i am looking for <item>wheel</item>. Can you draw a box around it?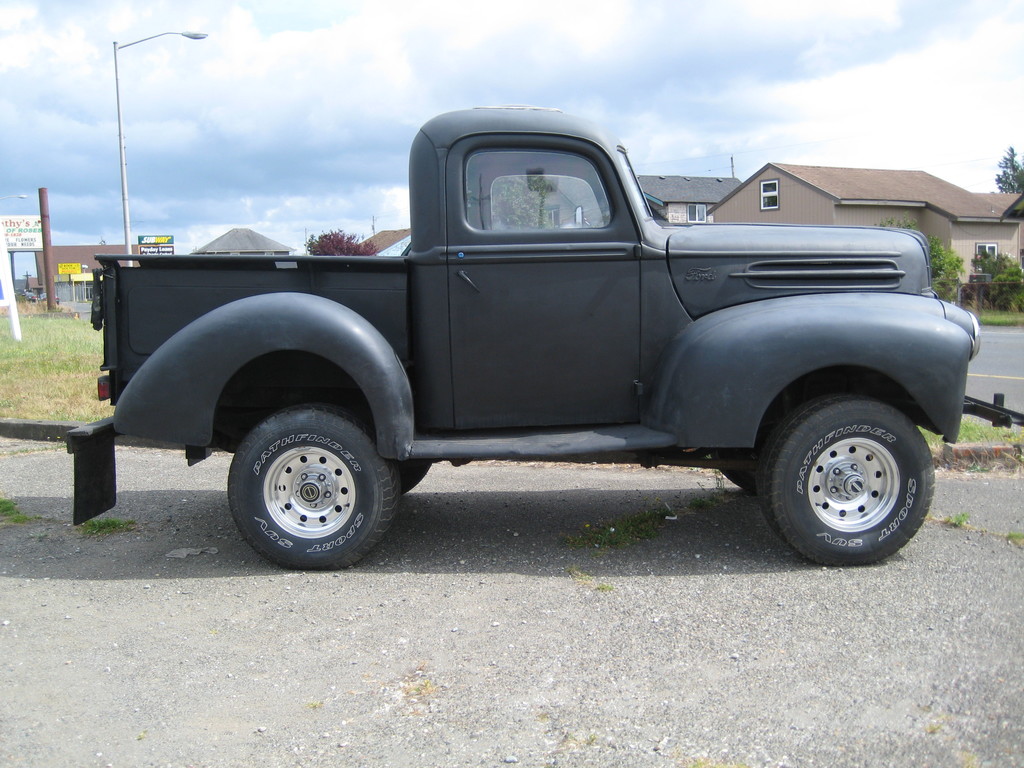
Sure, the bounding box is [x1=396, y1=460, x2=429, y2=497].
